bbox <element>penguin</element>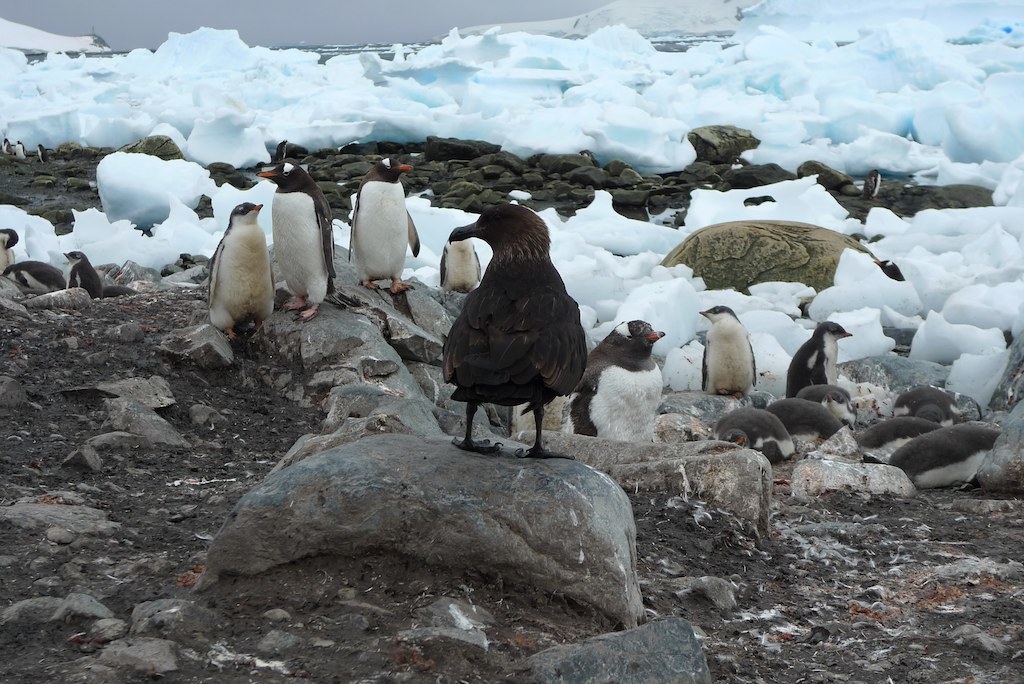
{"left": 440, "top": 226, "right": 484, "bottom": 293}
